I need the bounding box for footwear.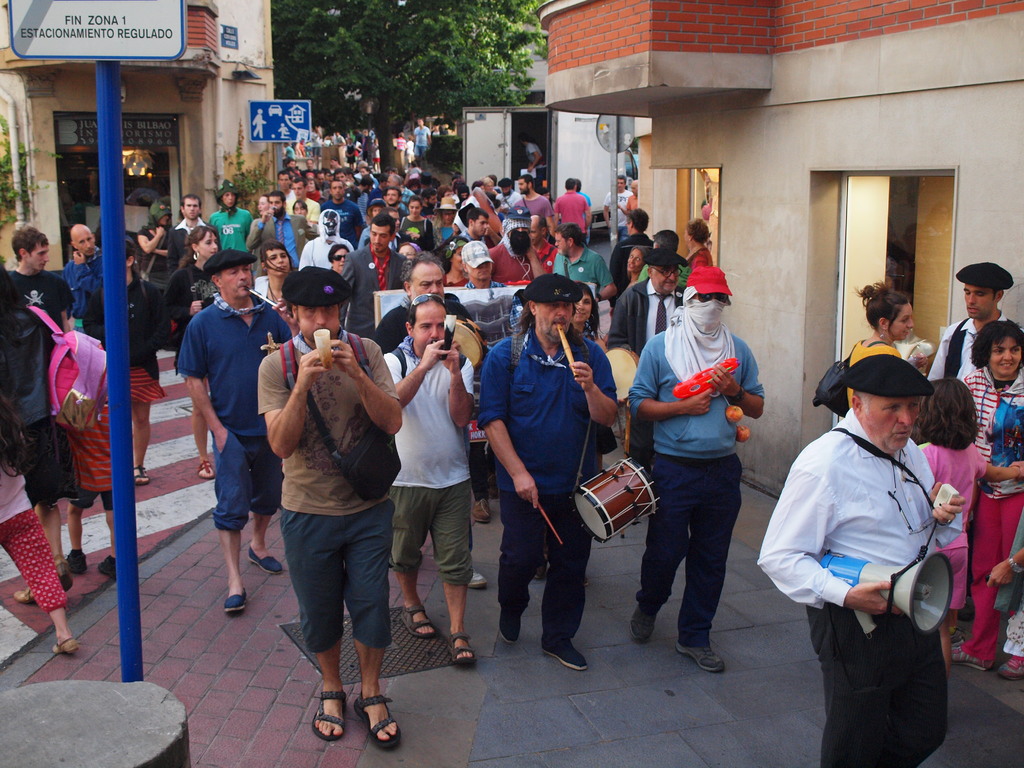
Here it is: {"left": 499, "top": 609, "right": 521, "bottom": 644}.
